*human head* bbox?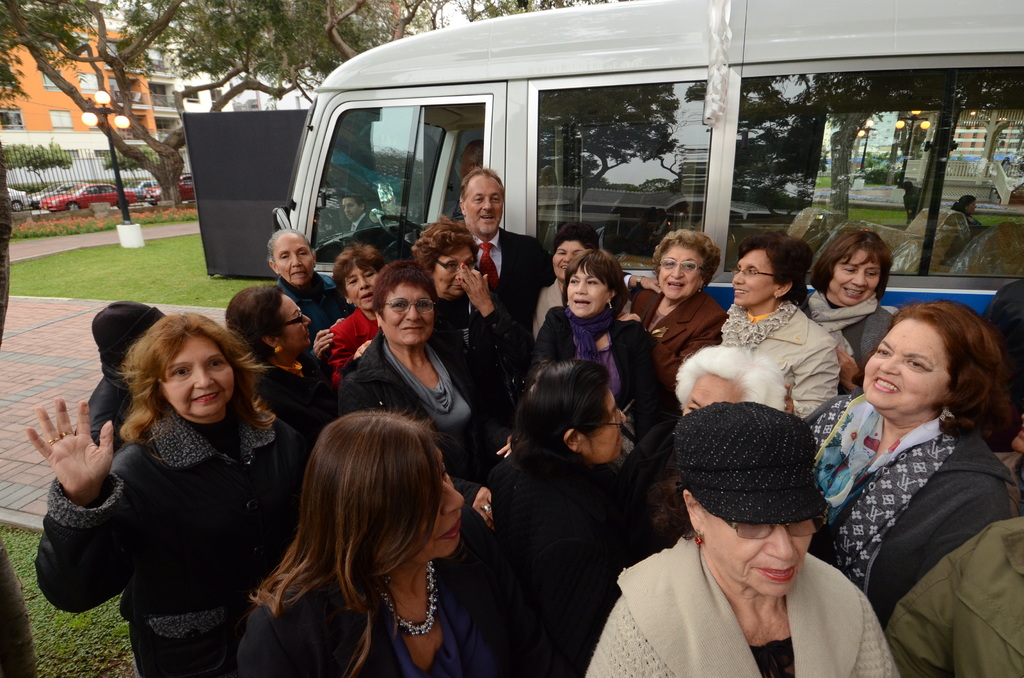
bbox(369, 256, 436, 349)
